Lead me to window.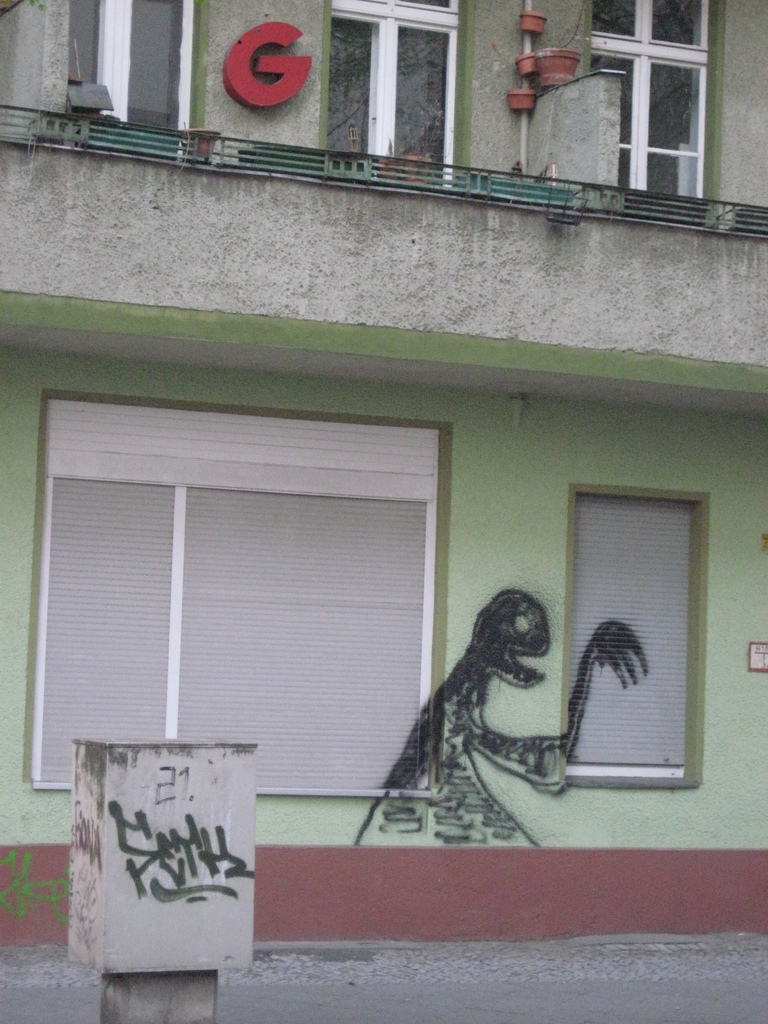
Lead to bbox=(561, 483, 710, 785).
